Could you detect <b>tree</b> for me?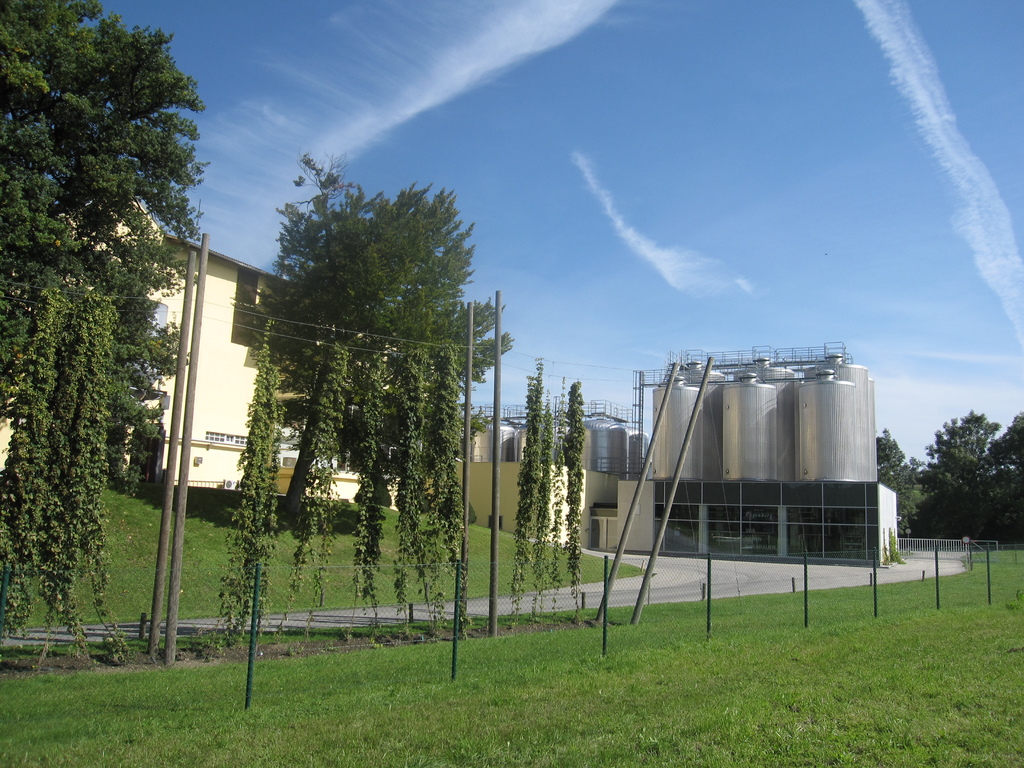
Detection result: 13/4/196/643.
